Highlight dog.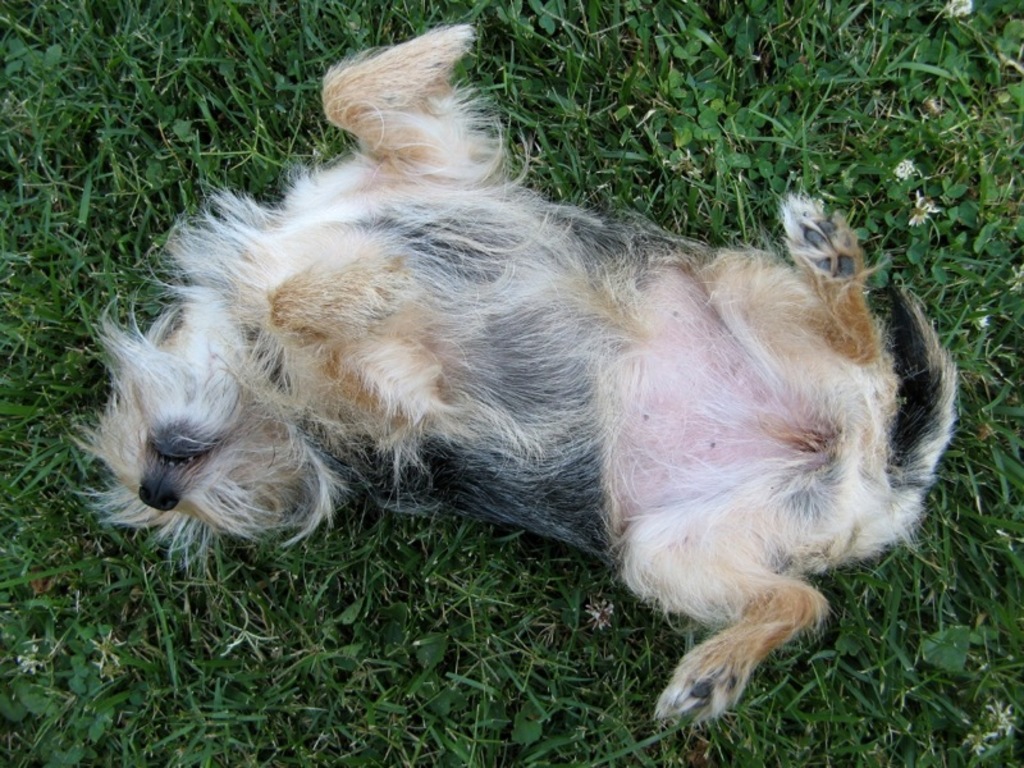
Highlighted region: [left=64, top=26, right=956, bottom=735].
